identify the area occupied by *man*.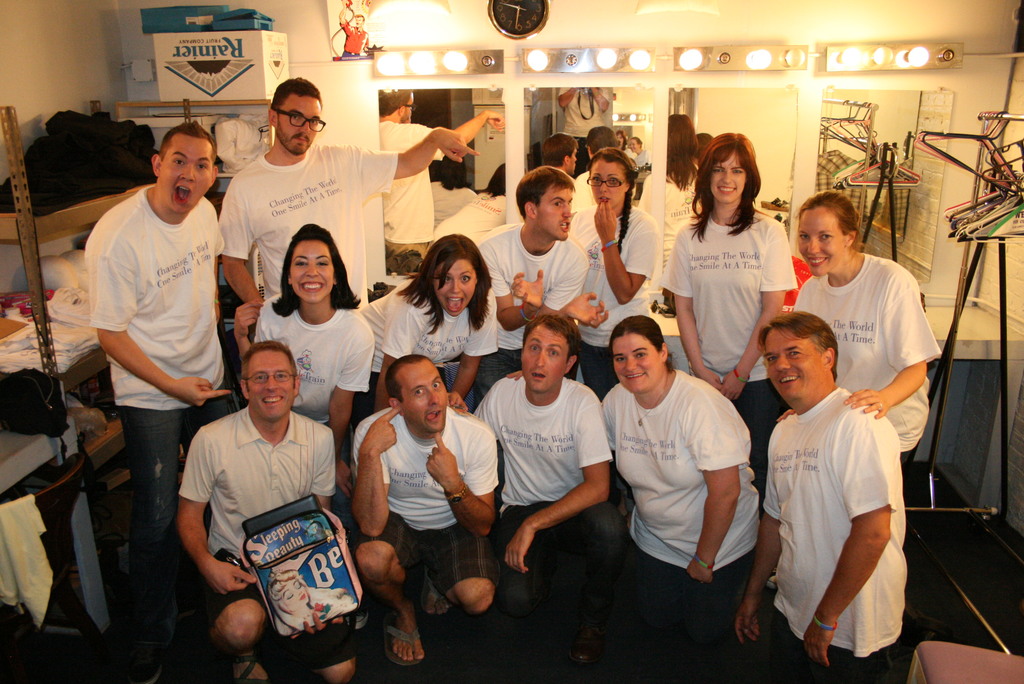
Area: box=[87, 126, 223, 618].
